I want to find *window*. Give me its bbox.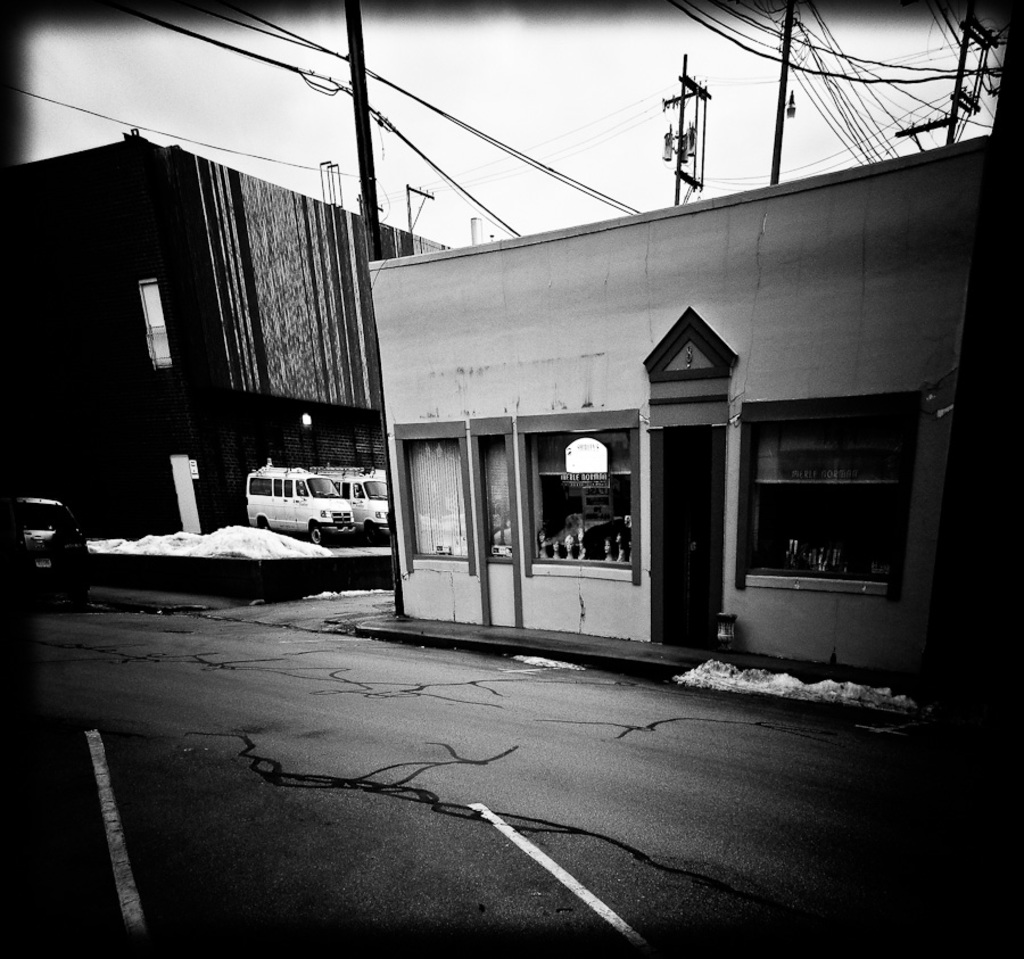
left=528, top=413, right=661, bottom=584.
